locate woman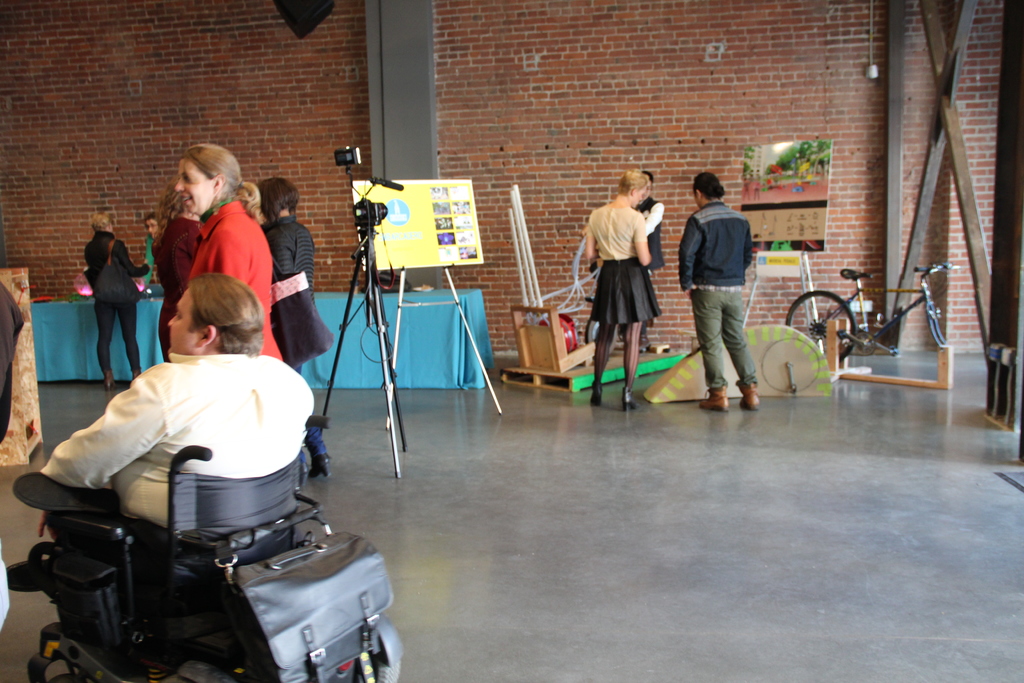
box(256, 172, 344, 490)
